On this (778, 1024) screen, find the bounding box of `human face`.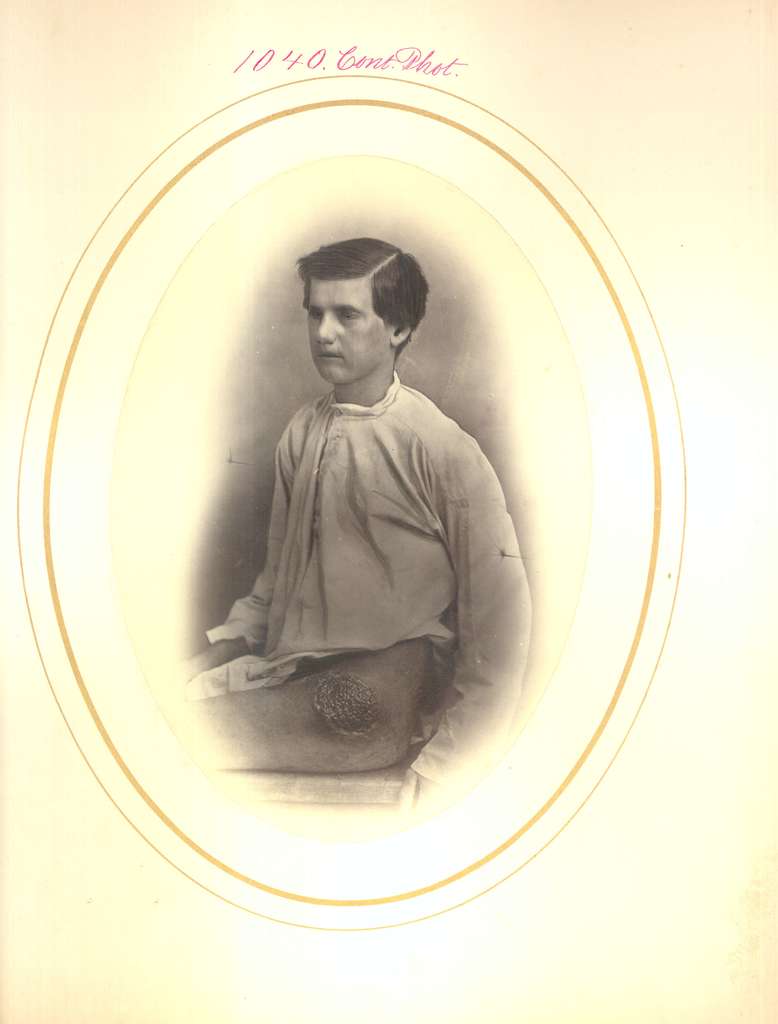
Bounding box: (306,275,399,376).
